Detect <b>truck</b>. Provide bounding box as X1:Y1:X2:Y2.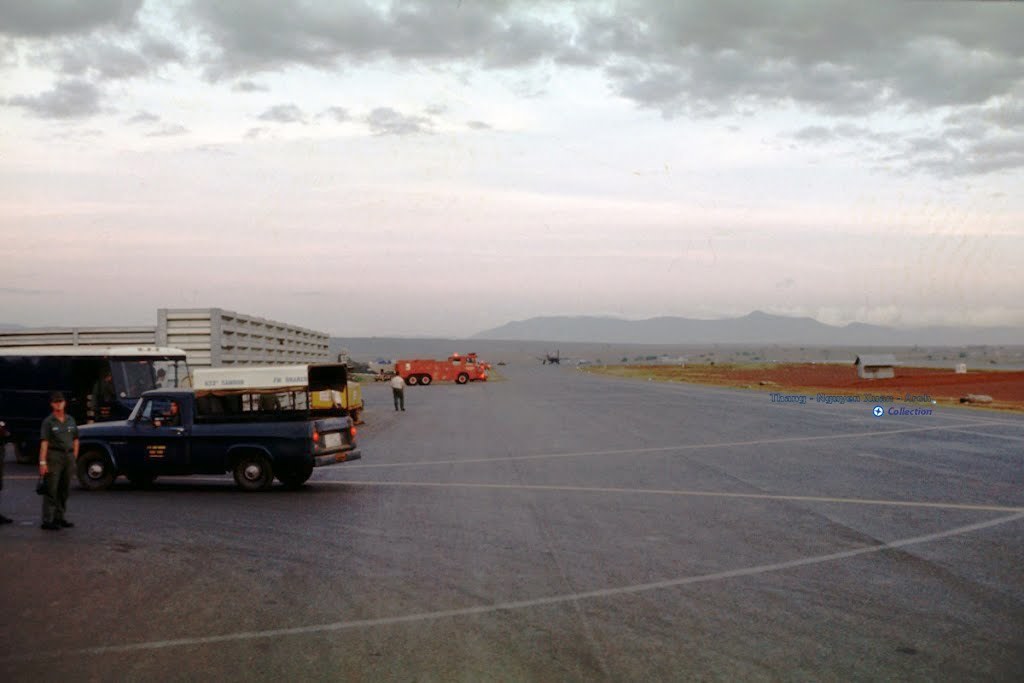
43:382:350:502.
